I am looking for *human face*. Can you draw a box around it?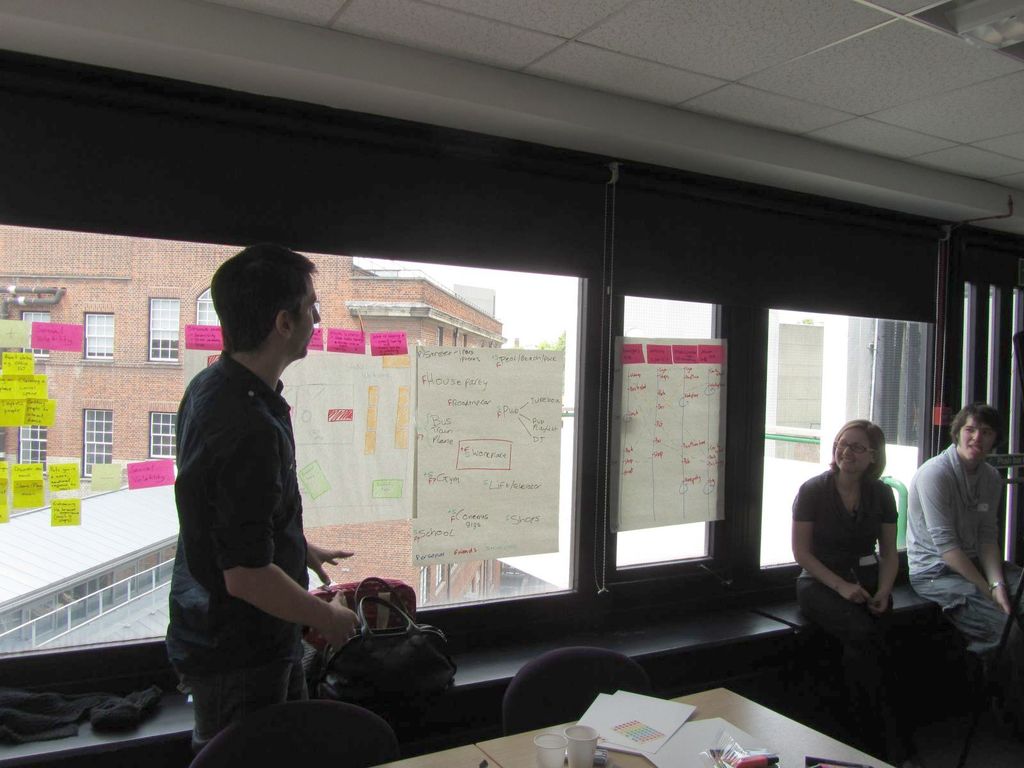
Sure, the bounding box is (292,278,317,359).
